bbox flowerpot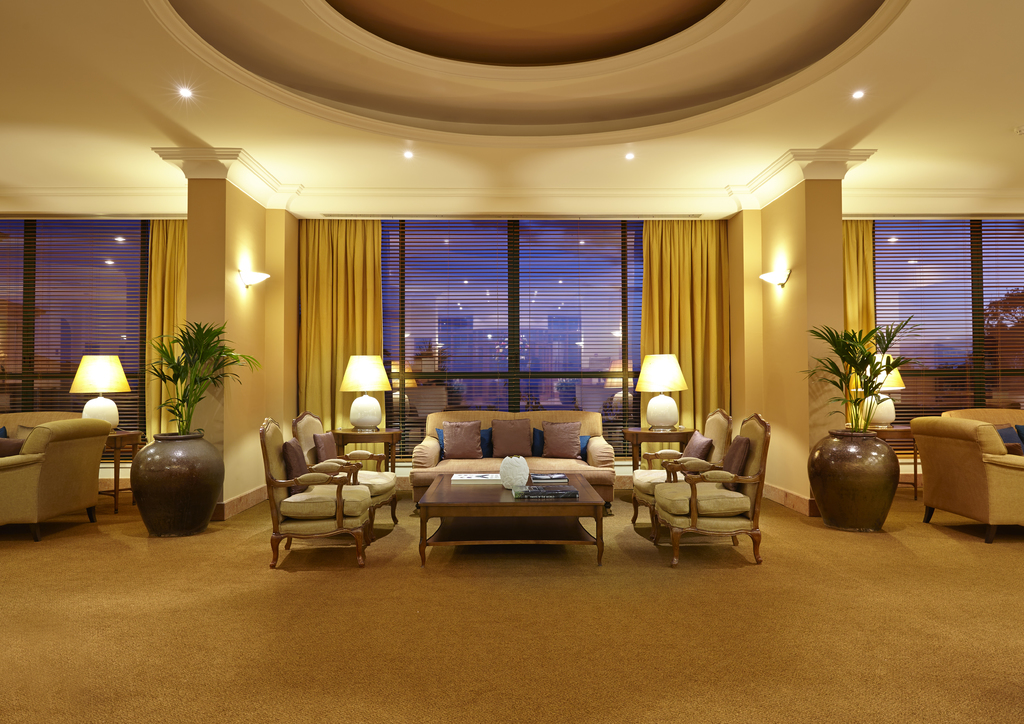
box(806, 427, 900, 532)
